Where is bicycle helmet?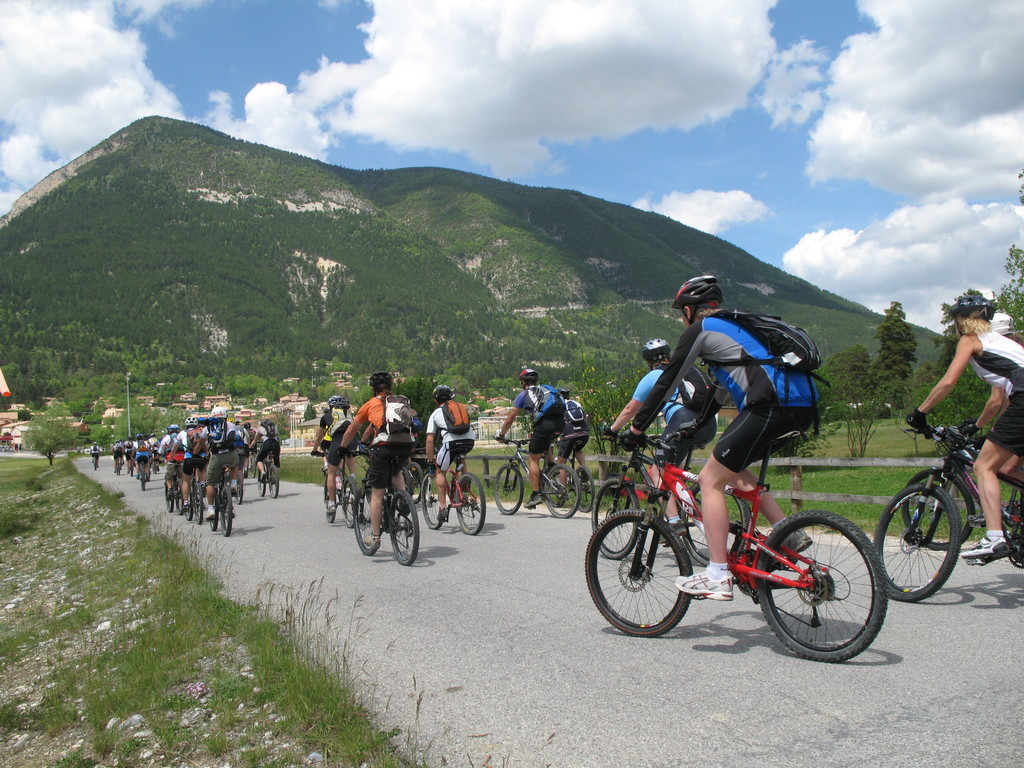
[left=646, top=337, right=670, bottom=364].
